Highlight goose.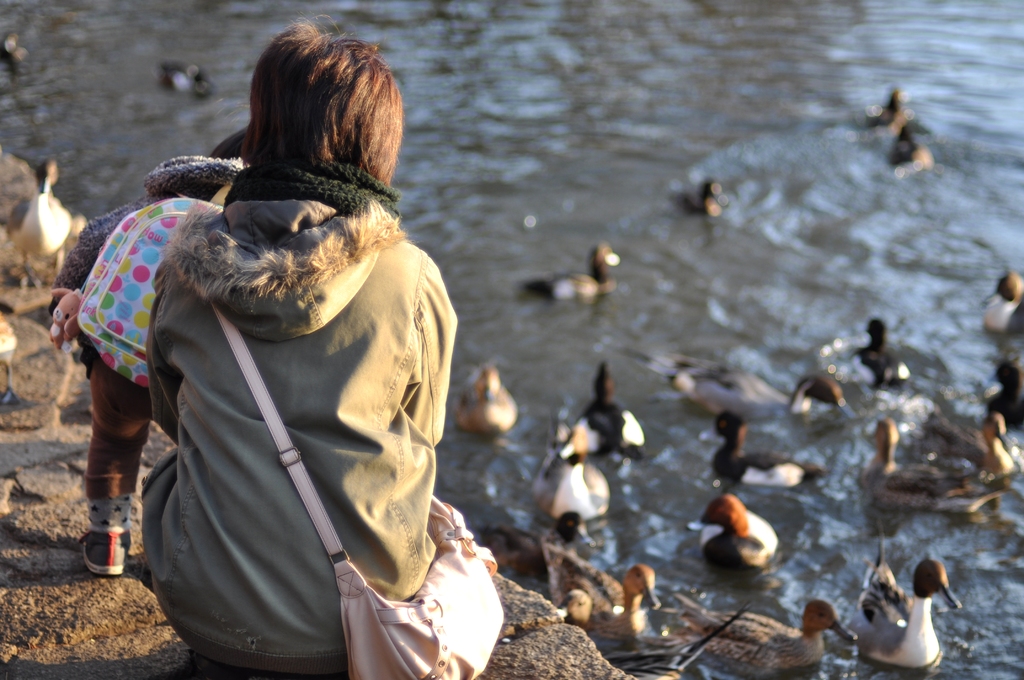
Highlighted region: (left=464, top=510, right=601, bottom=573).
